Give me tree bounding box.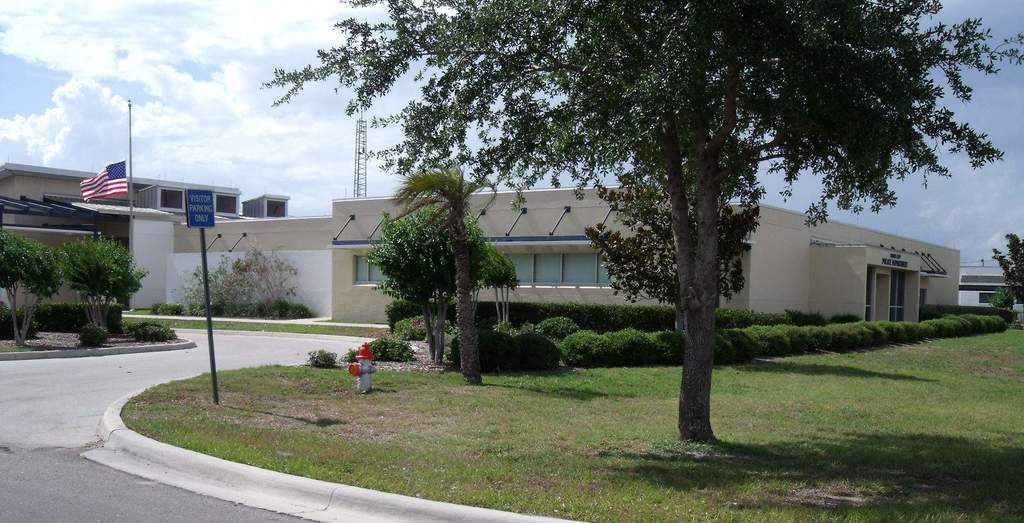
{"left": 0, "top": 233, "right": 54, "bottom": 338}.
